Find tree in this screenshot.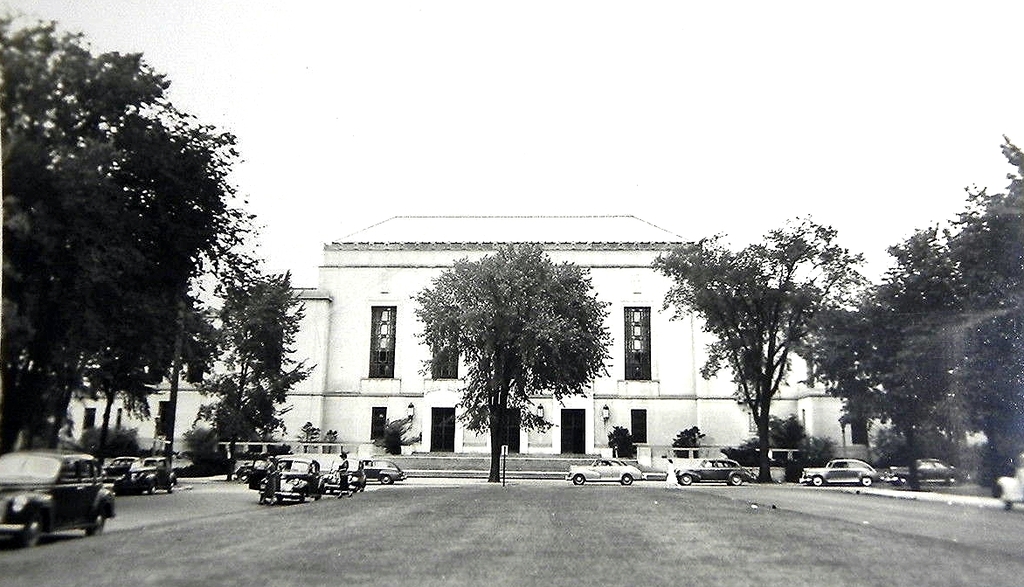
The bounding box for tree is <box>0,0,186,447</box>.
